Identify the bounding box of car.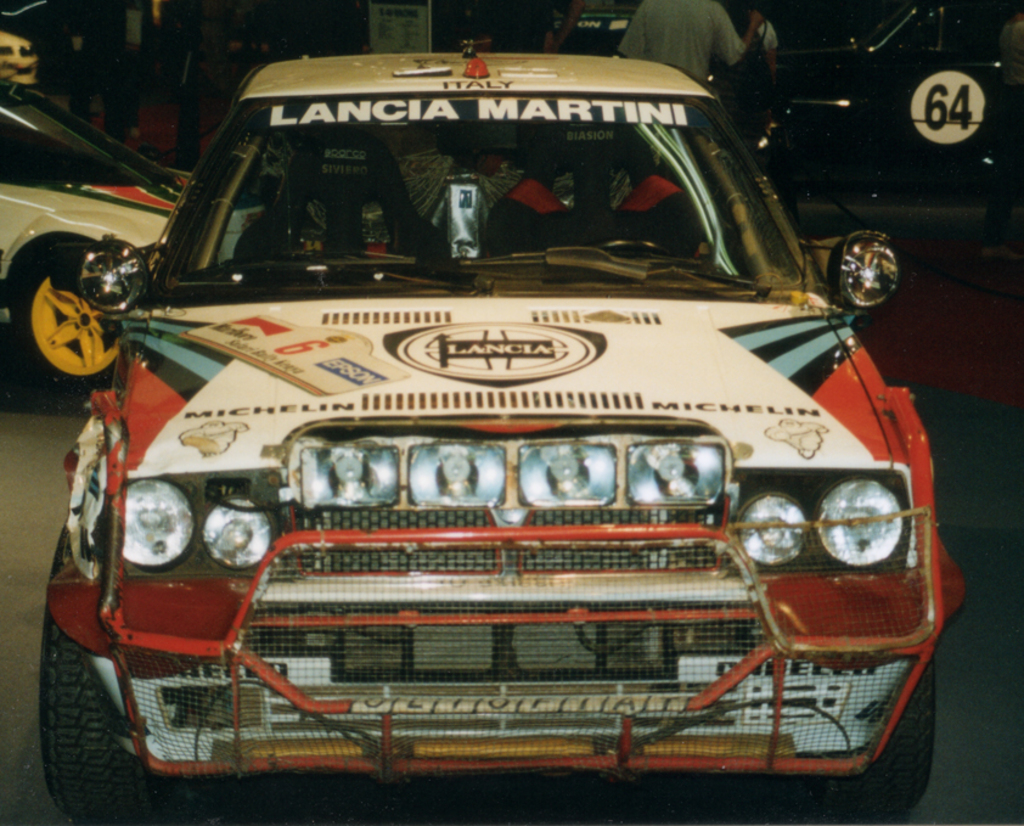
<region>33, 21, 918, 825</region>.
